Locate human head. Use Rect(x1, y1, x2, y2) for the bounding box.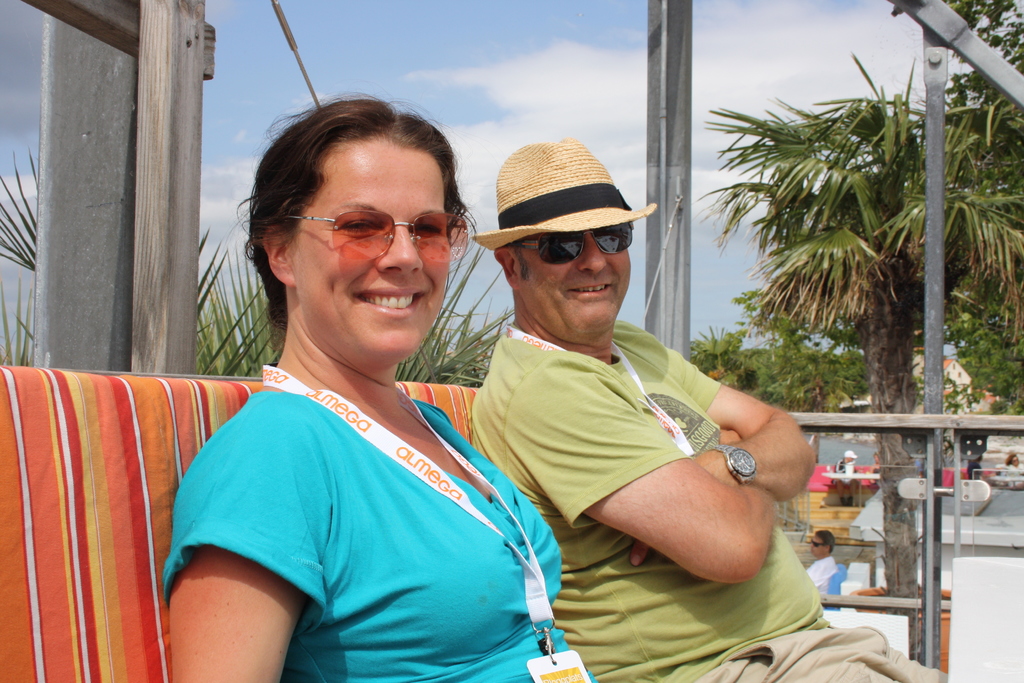
Rect(486, 134, 634, 339).
